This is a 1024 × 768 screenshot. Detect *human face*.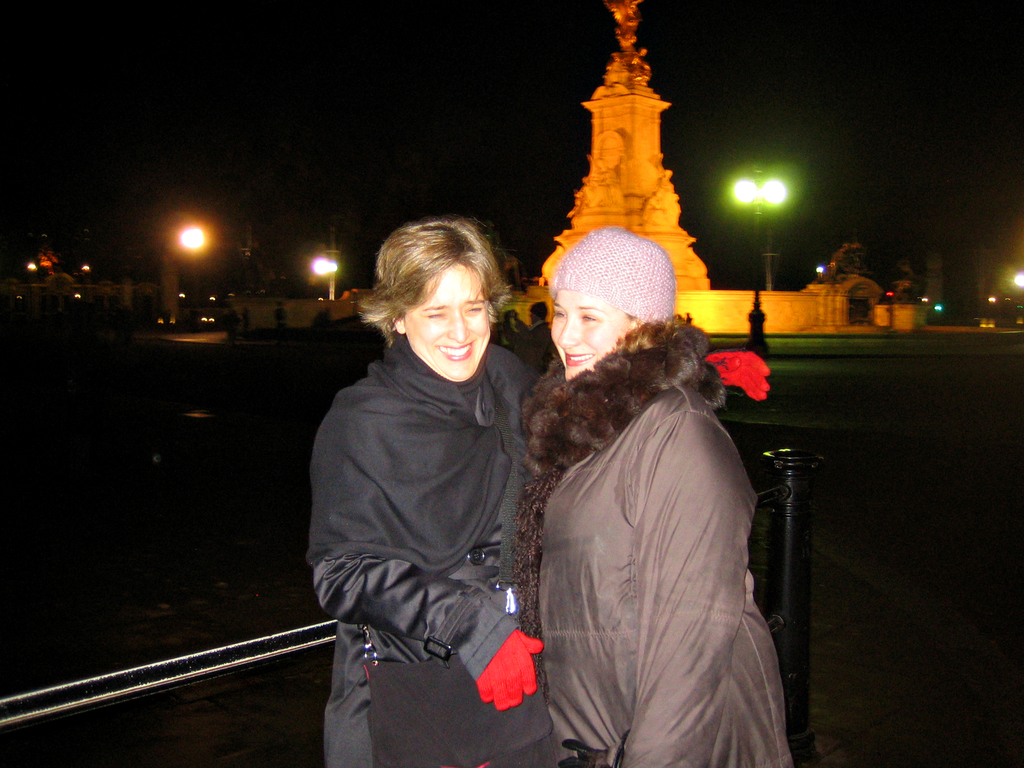
[x1=549, y1=290, x2=625, y2=373].
